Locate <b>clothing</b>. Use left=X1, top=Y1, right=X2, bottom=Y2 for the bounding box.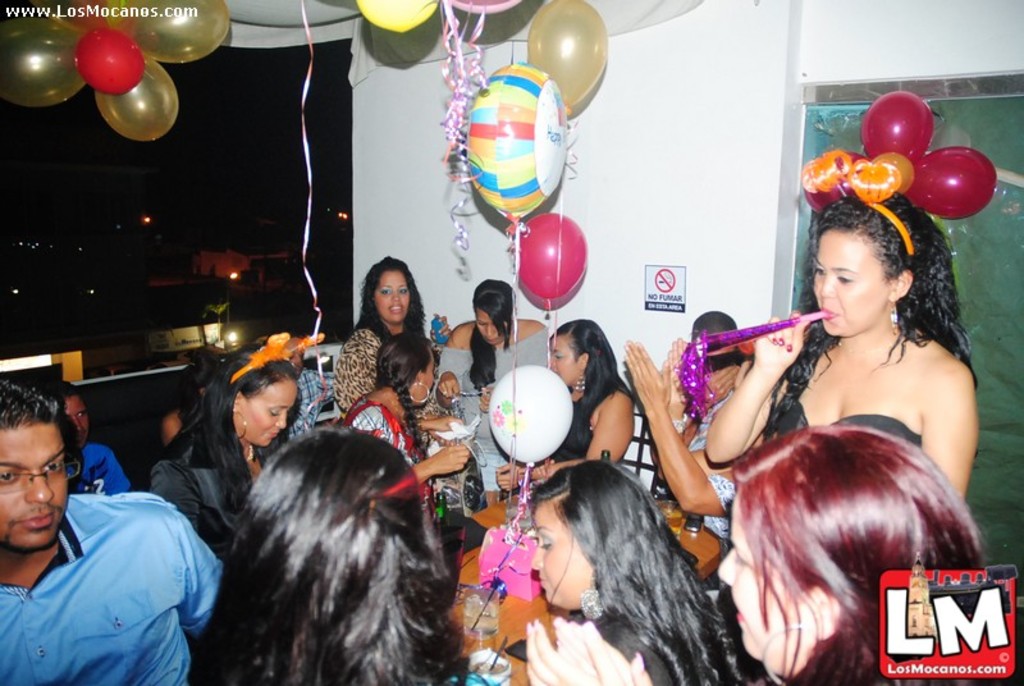
left=335, top=328, right=439, bottom=449.
